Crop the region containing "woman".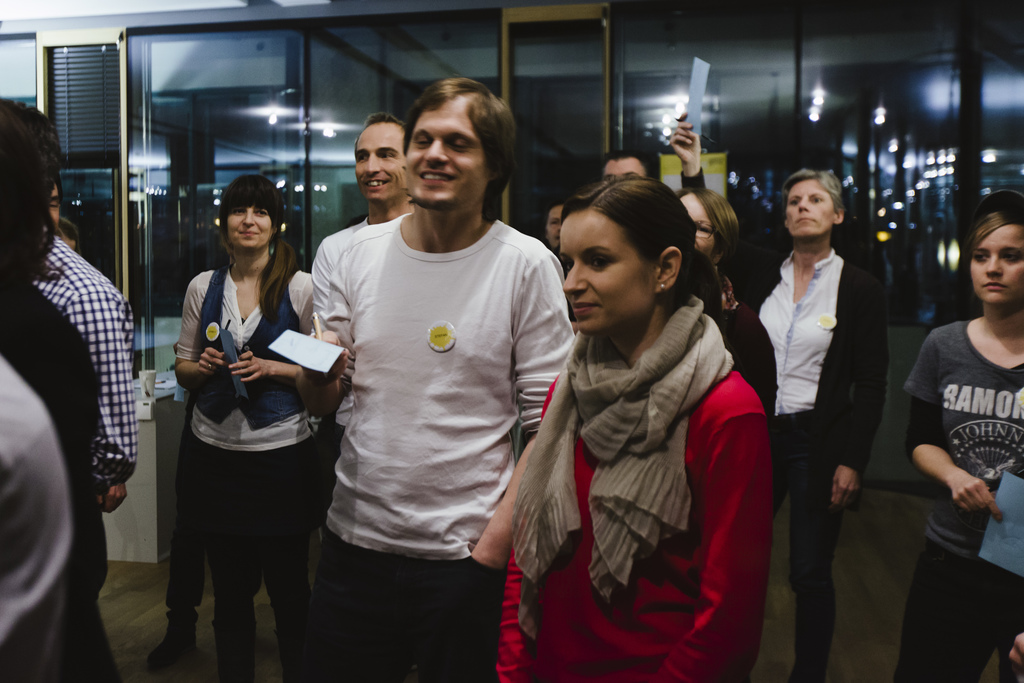
Crop region: detection(150, 172, 326, 682).
